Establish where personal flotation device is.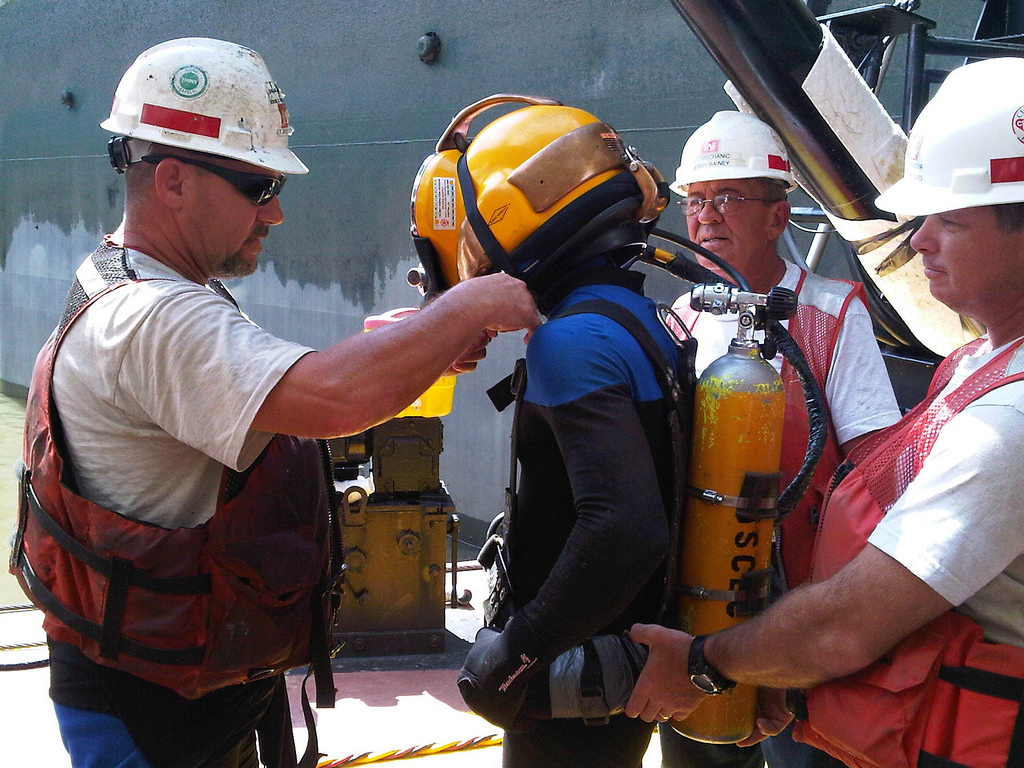
Established at box=[662, 265, 871, 595].
